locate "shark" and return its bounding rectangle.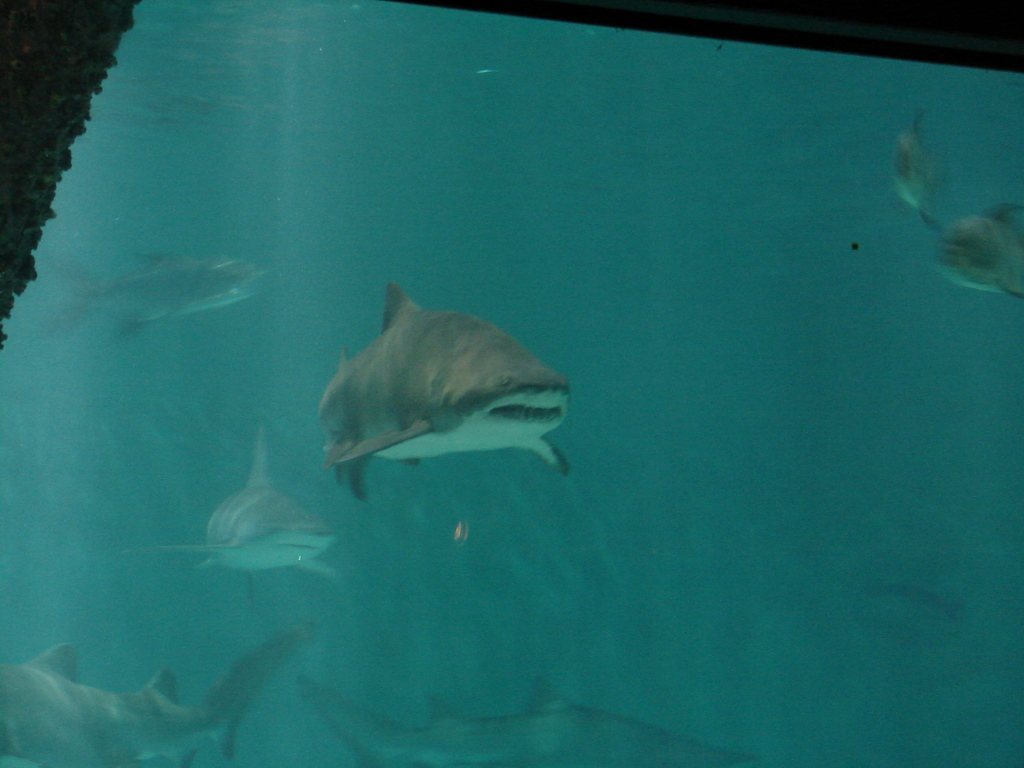
l=311, t=284, r=561, b=495.
